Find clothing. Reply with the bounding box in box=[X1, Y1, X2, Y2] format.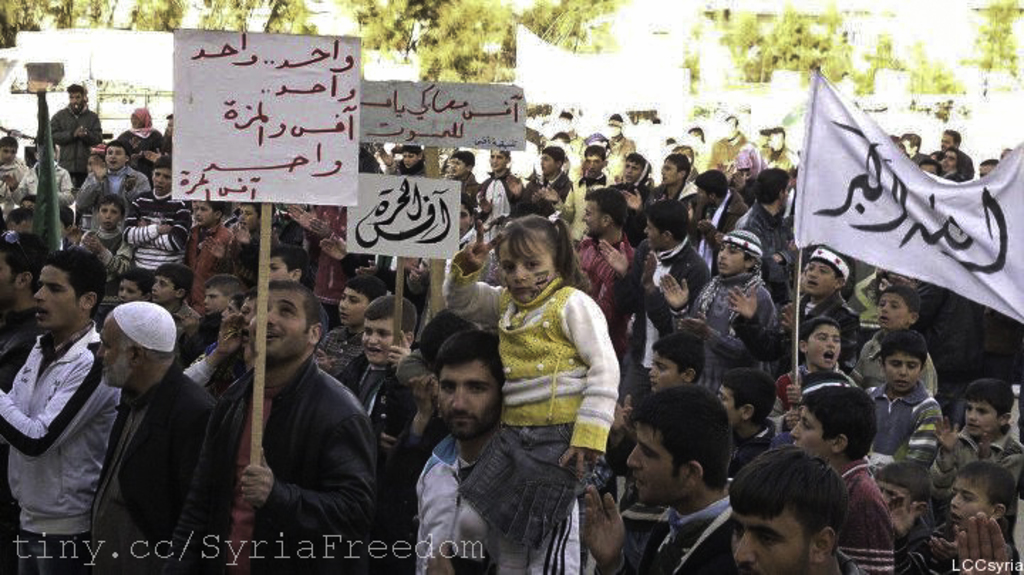
box=[481, 168, 532, 226].
